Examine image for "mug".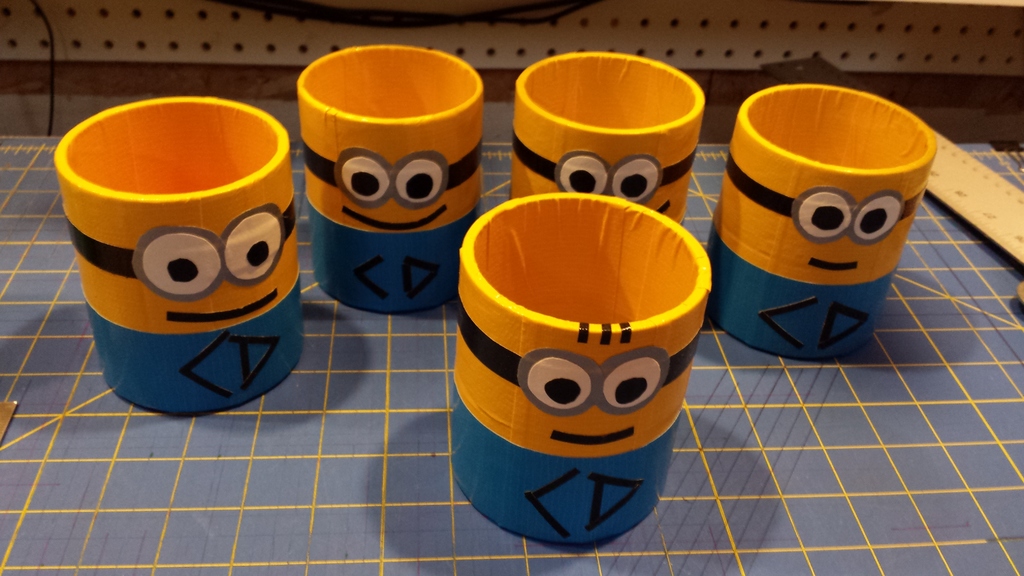
Examination result: detection(510, 51, 705, 226).
